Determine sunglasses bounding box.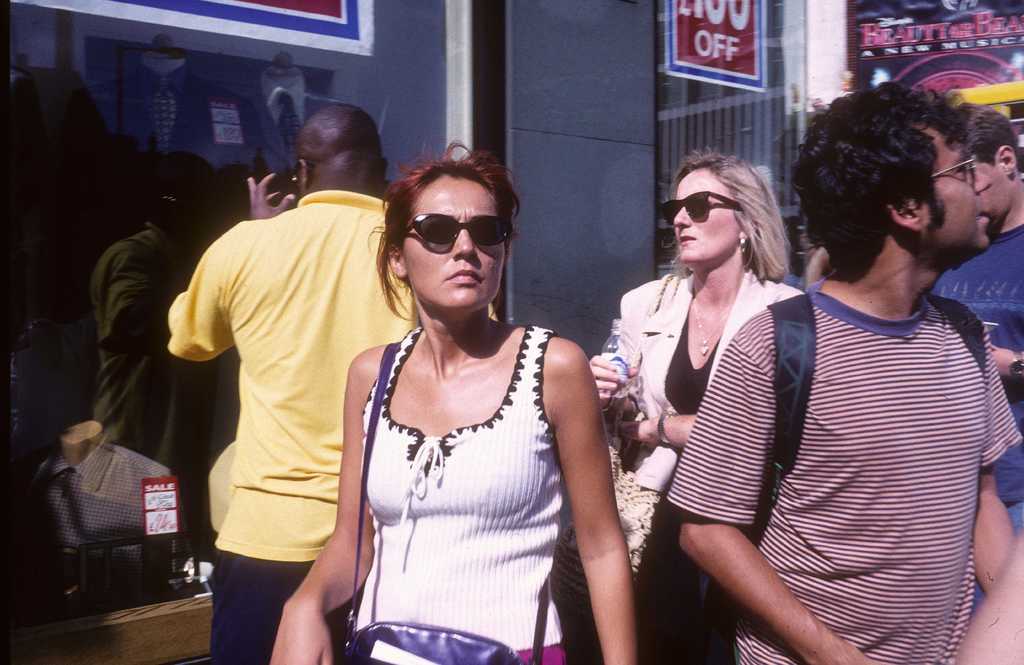
Determined: bbox=[924, 150, 982, 184].
